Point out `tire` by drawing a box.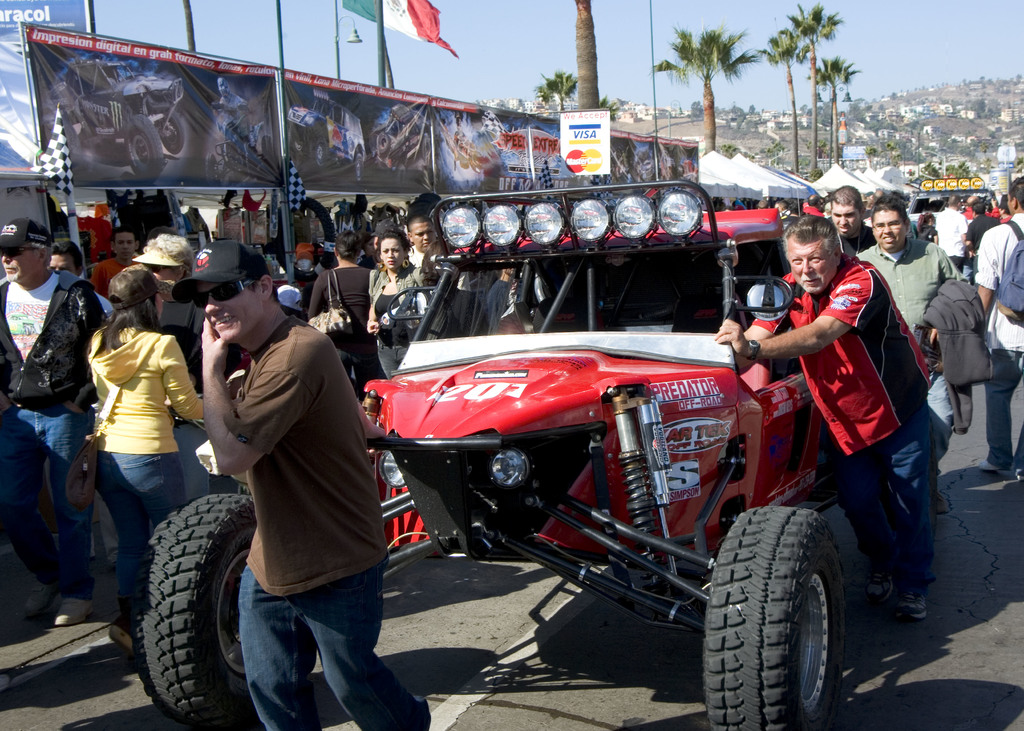
<region>350, 152, 371, 189</region>.
